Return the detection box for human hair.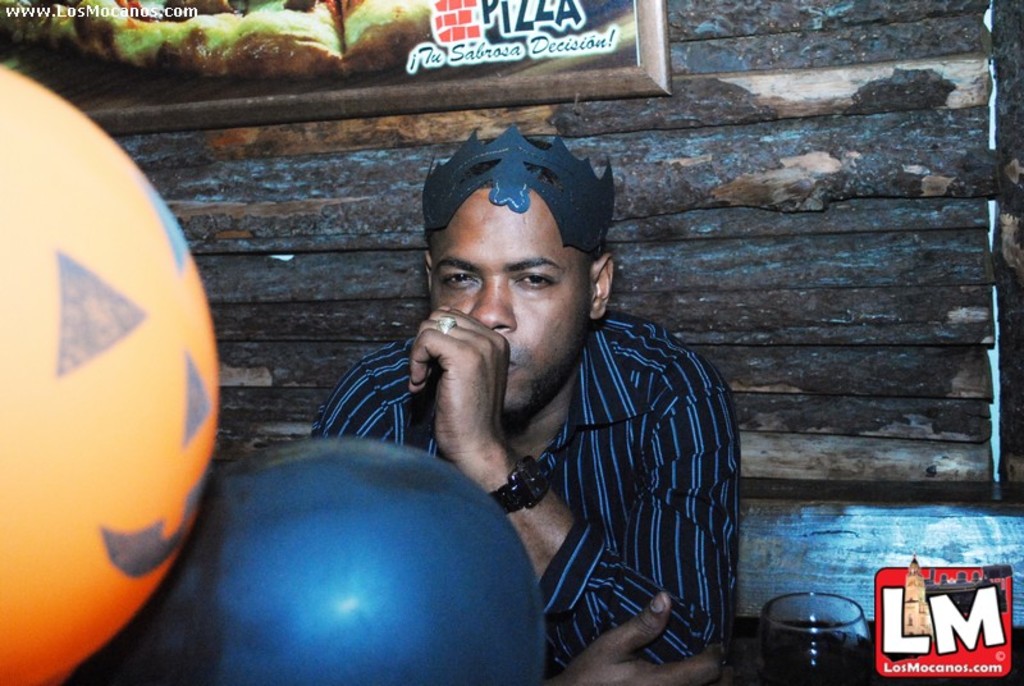
detection(457, 137, 559, 187).
